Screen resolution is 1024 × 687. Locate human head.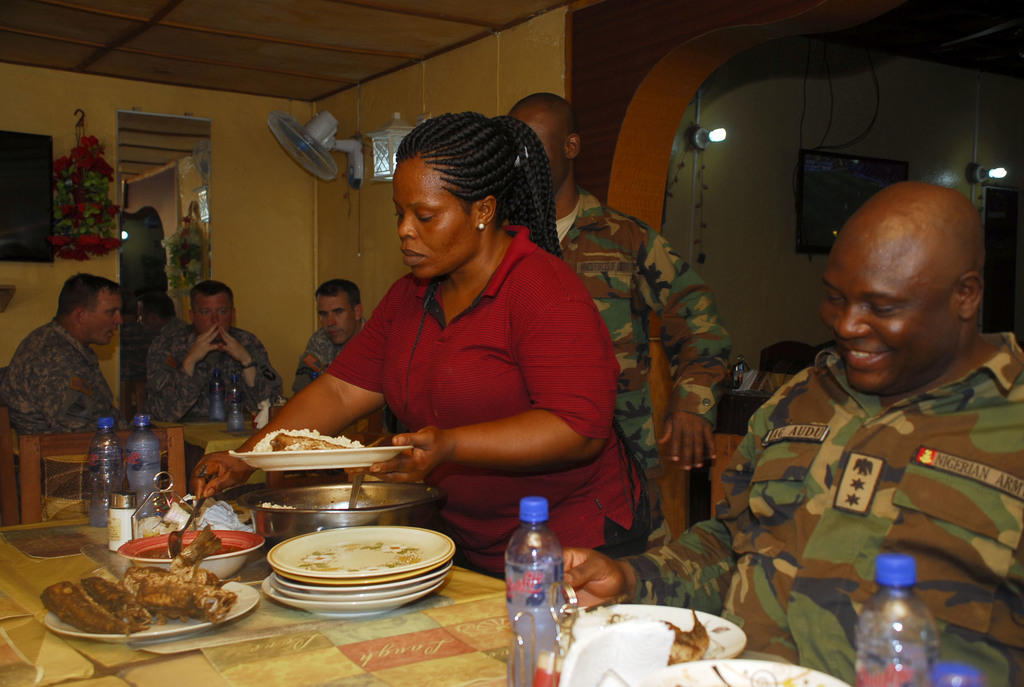
56 275 125 348.
